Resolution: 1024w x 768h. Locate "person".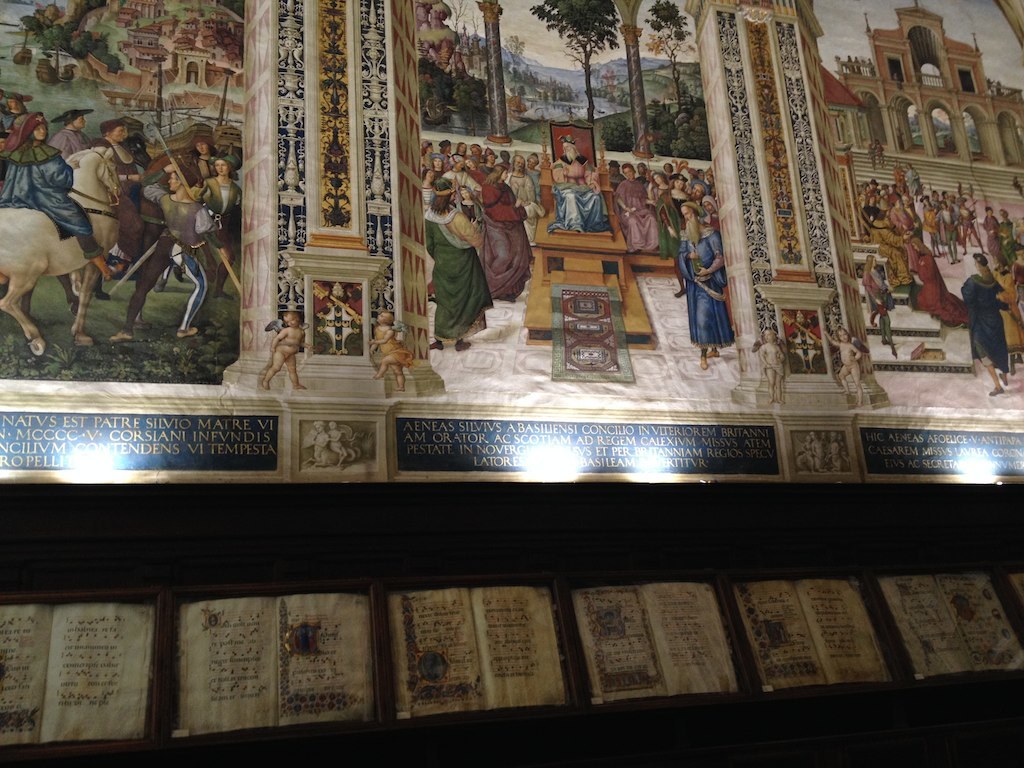
{"x1": 369, "y1": 308, "x2": 417, "y2": 397}.
